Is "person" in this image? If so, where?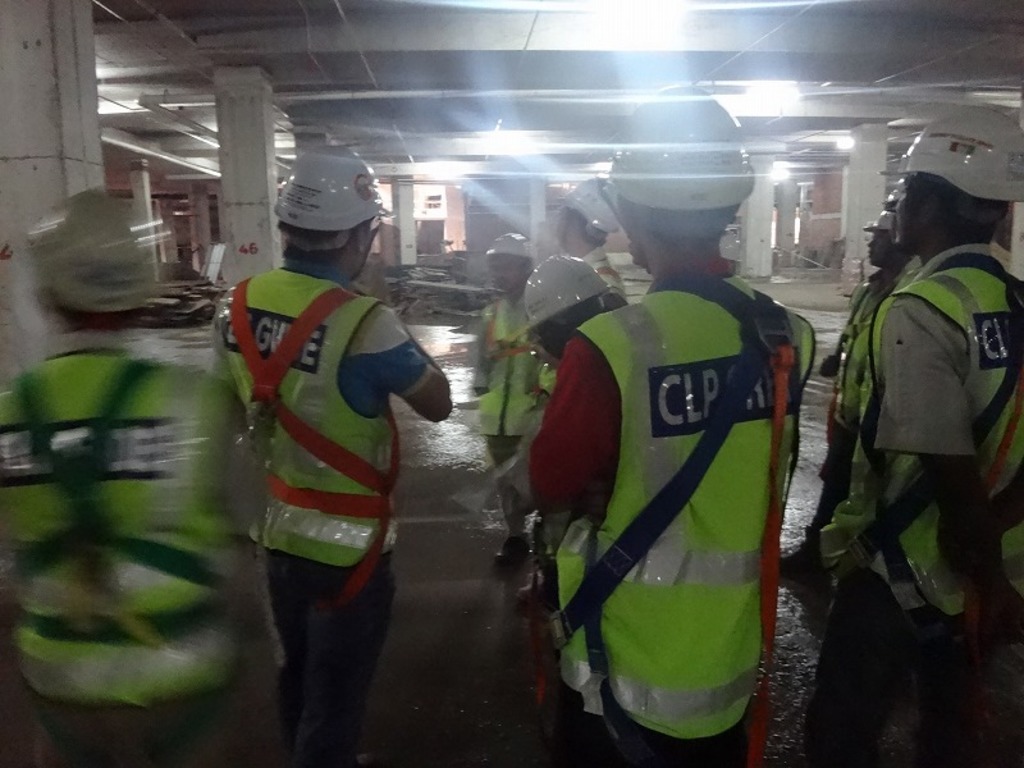
Yes, at (x1=0, y1=174, x2=246, y2=767).
